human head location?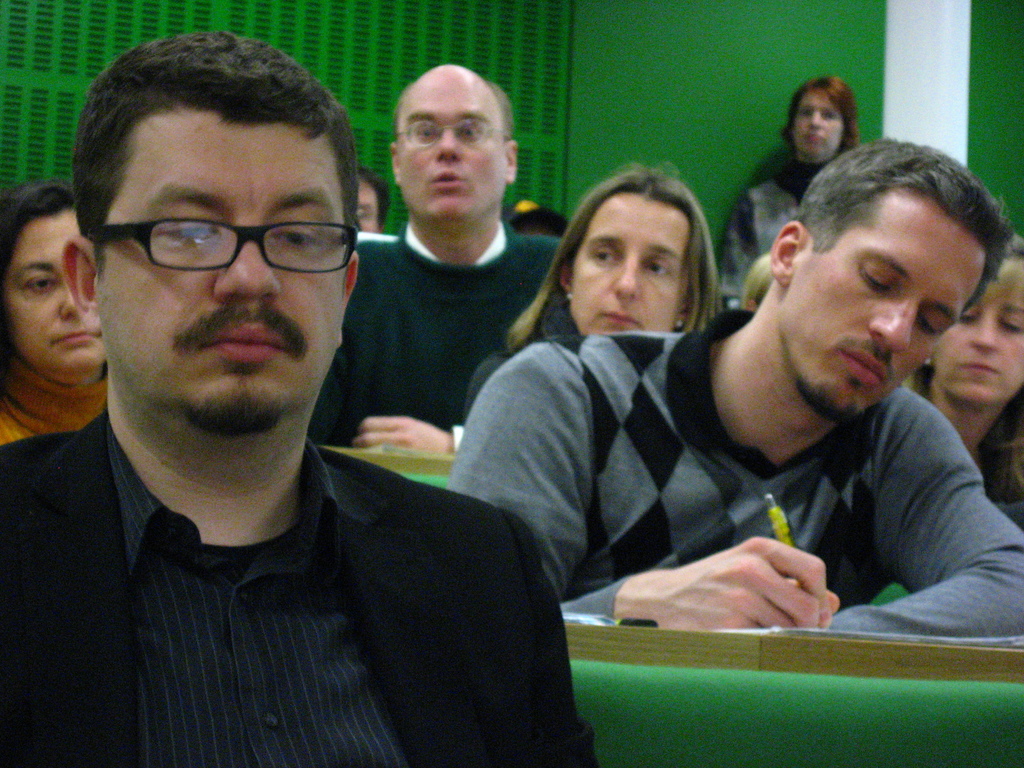
{"left": 1, "top": 177, "right": 108, "bottom": 385}
